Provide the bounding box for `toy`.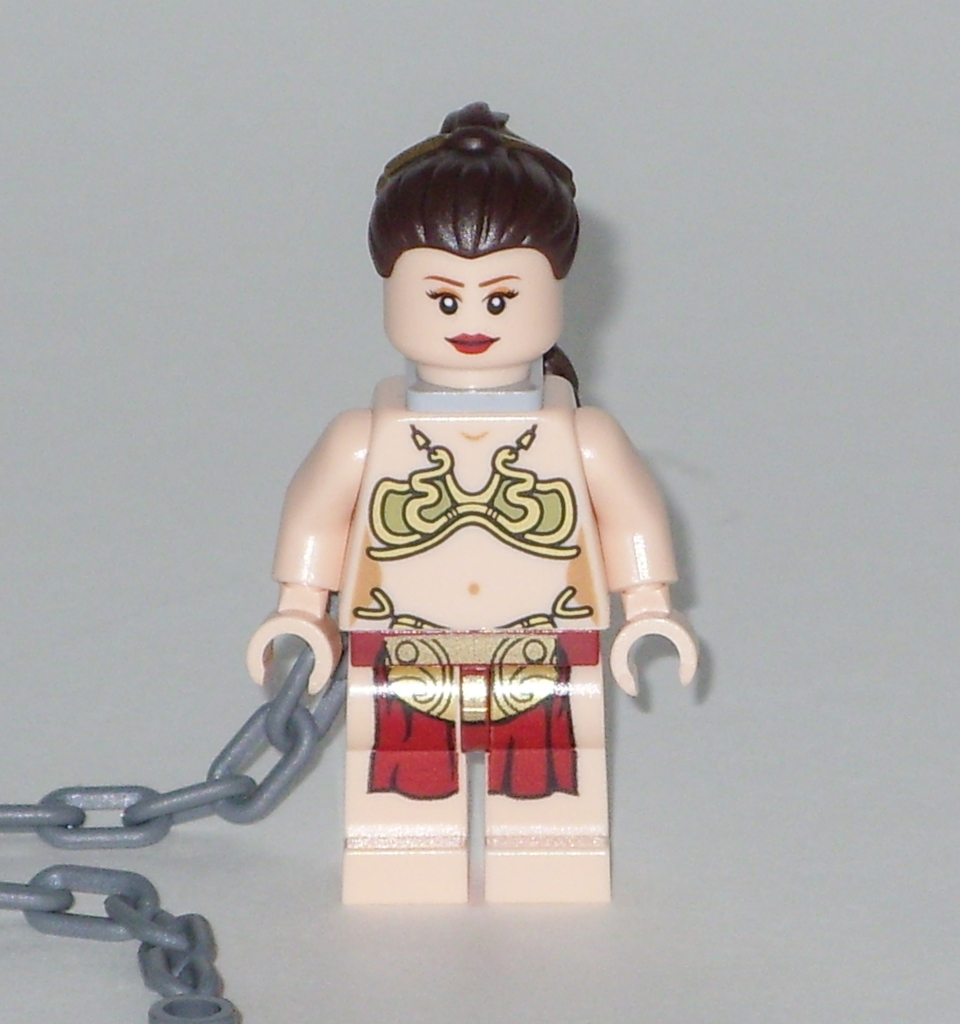
0, 104, 698, 1023.
